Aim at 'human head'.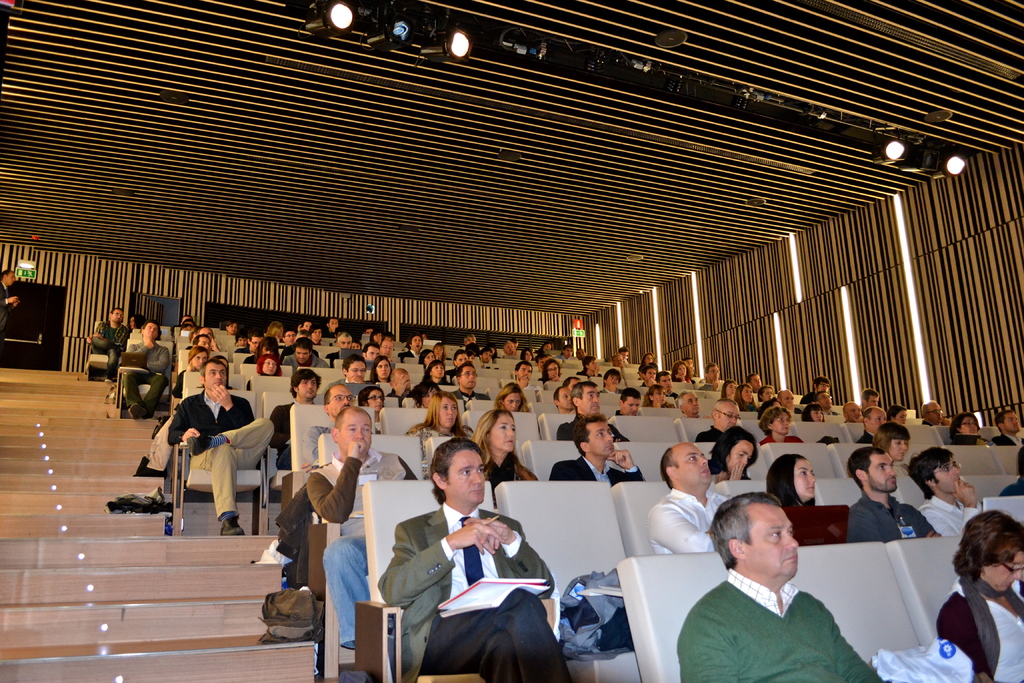
Aimed at [862, 406, 886, 432].
